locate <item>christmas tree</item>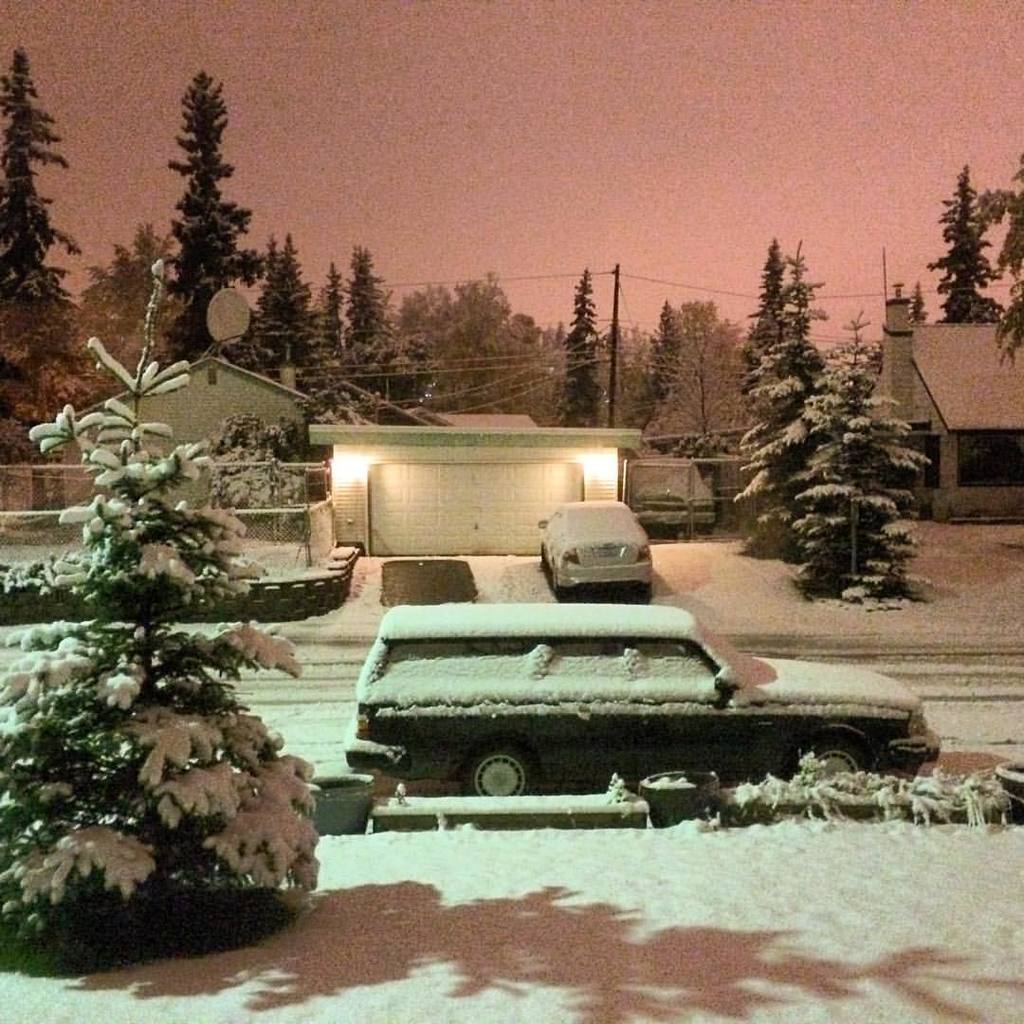
region(152, 64, 261, 365)
